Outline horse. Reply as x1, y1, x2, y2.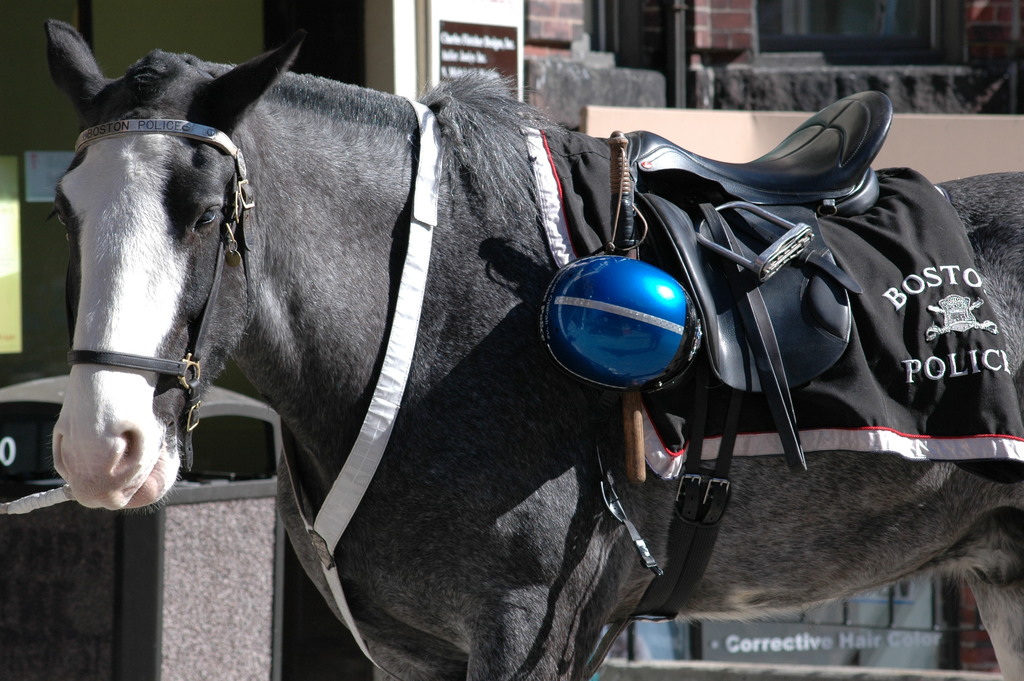
40, 13, 1023, 680.
